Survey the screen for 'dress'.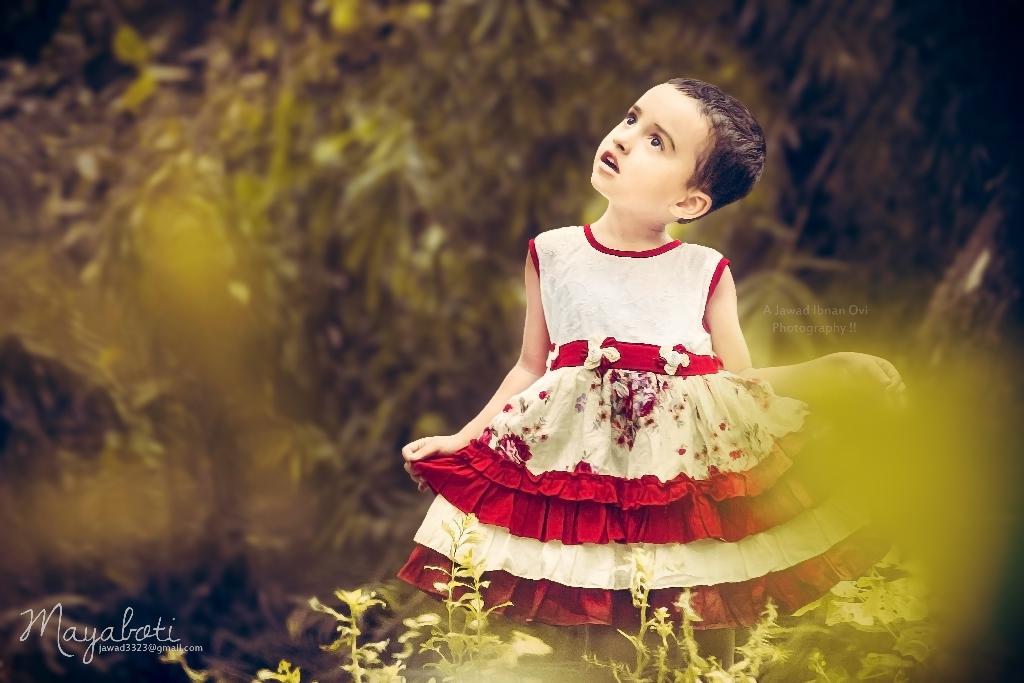
Survey found: [left=399, top=224, right=927, bottom=634].
